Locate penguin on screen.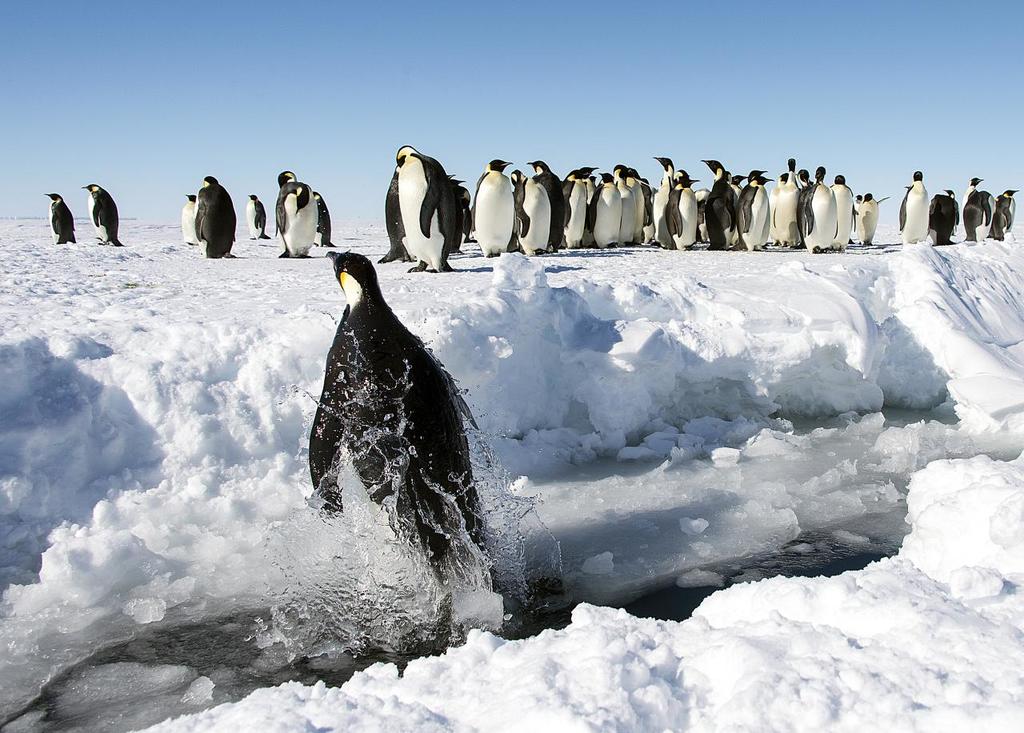
On screen at {"x1": 186, "y1": 194, "x2": 205, "y2": 249}.
